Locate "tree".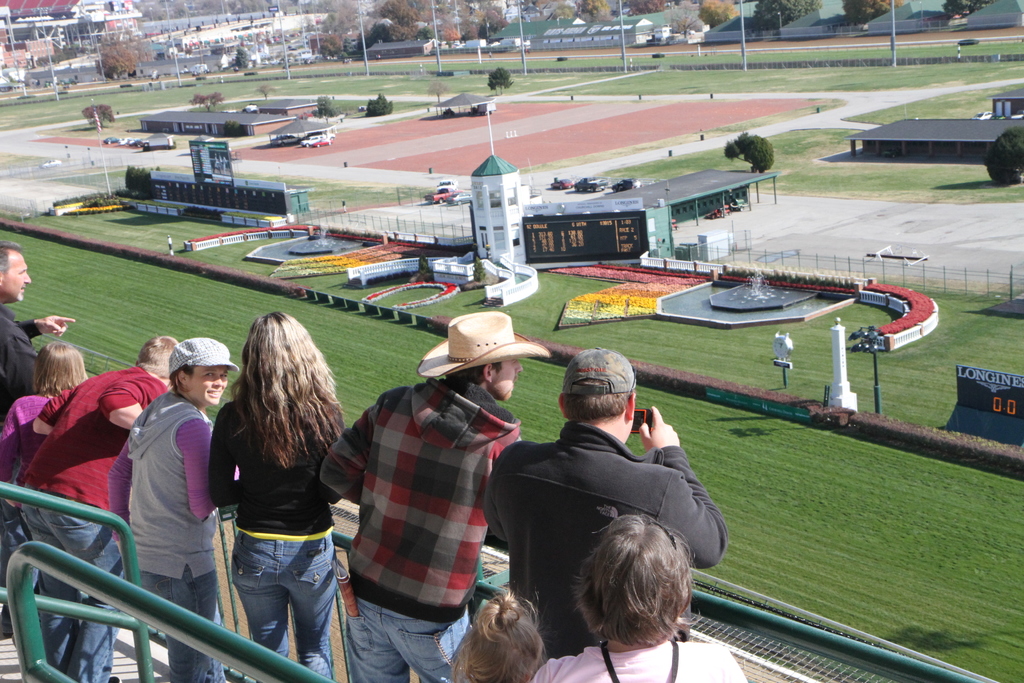
Bounding box: box=[580, 0, 611, 24].
